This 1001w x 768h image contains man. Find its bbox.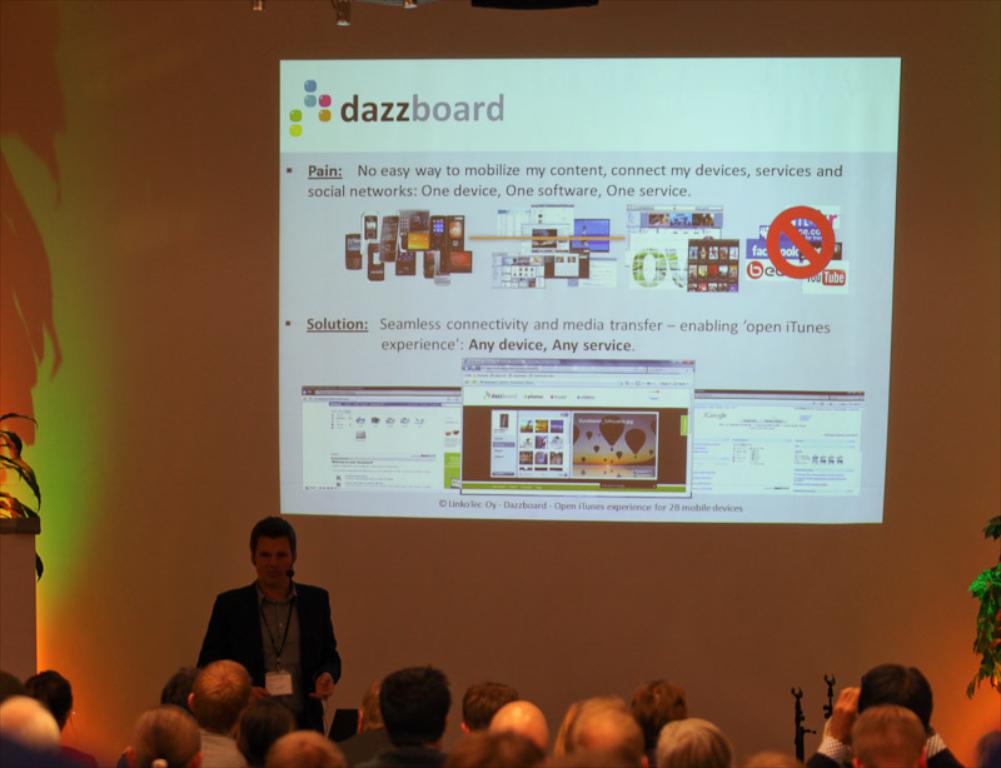
pyautogui.locateOnScreen(179, 529, 350, 739).
